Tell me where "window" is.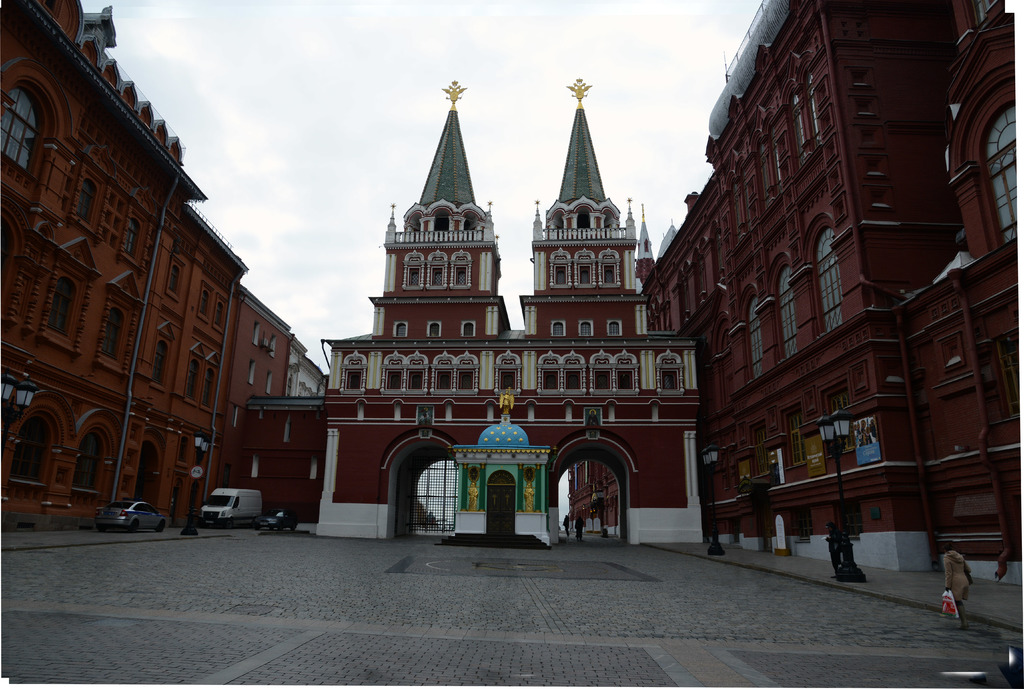
"window" is at [557,266,567,284].
